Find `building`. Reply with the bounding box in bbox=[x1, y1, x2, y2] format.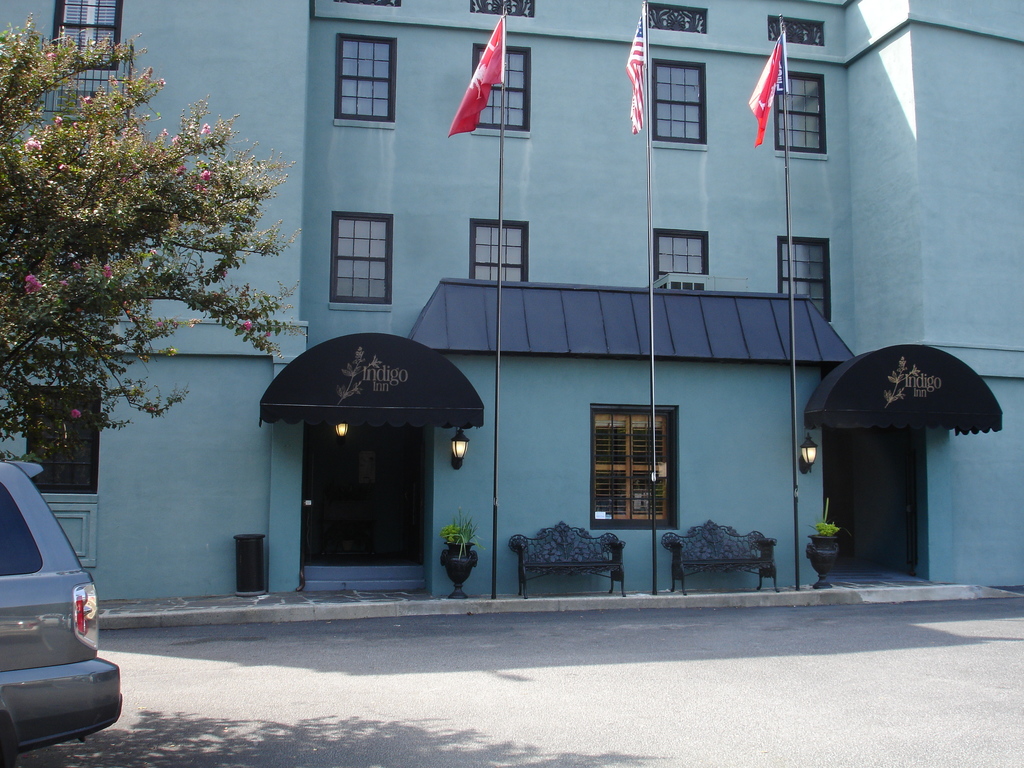
bbox=[0, 0, 1023, 627].
